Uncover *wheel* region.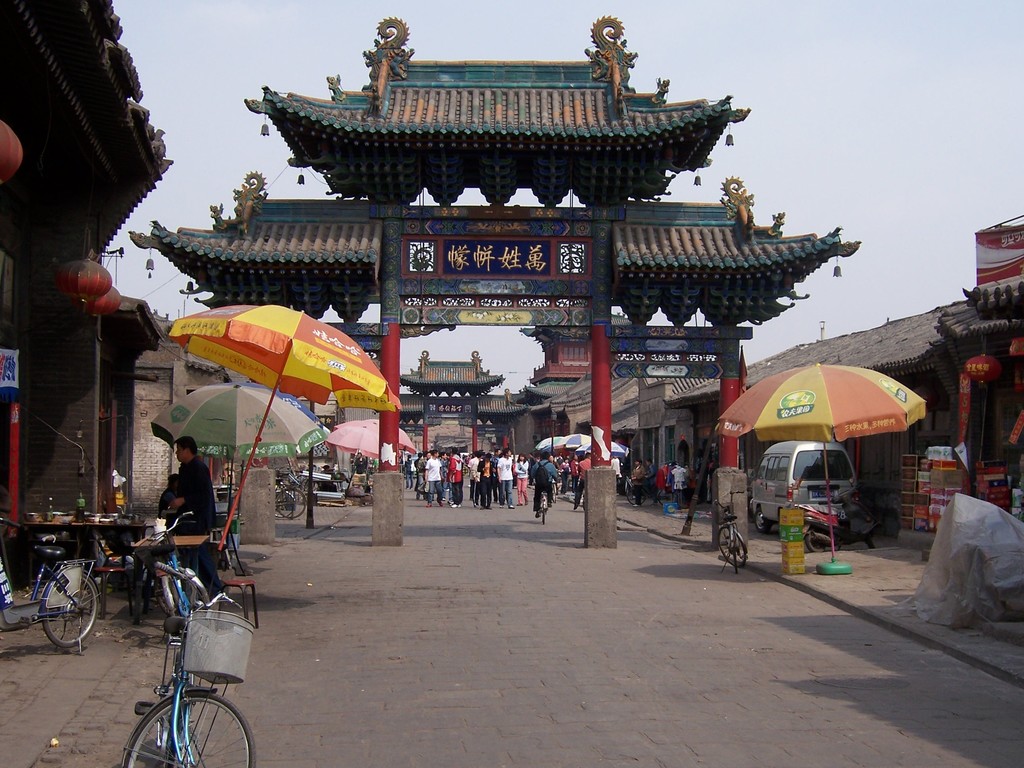
Uncovered: 731 538 738 573.
